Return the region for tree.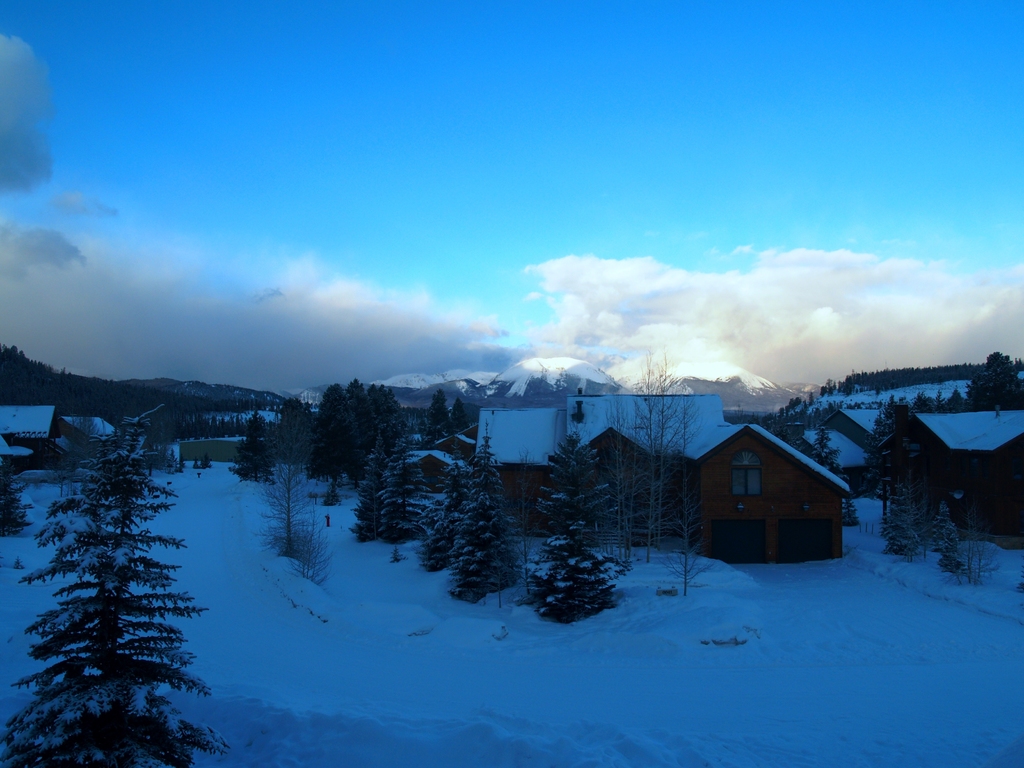
crop(876, 397, 937, 559).
